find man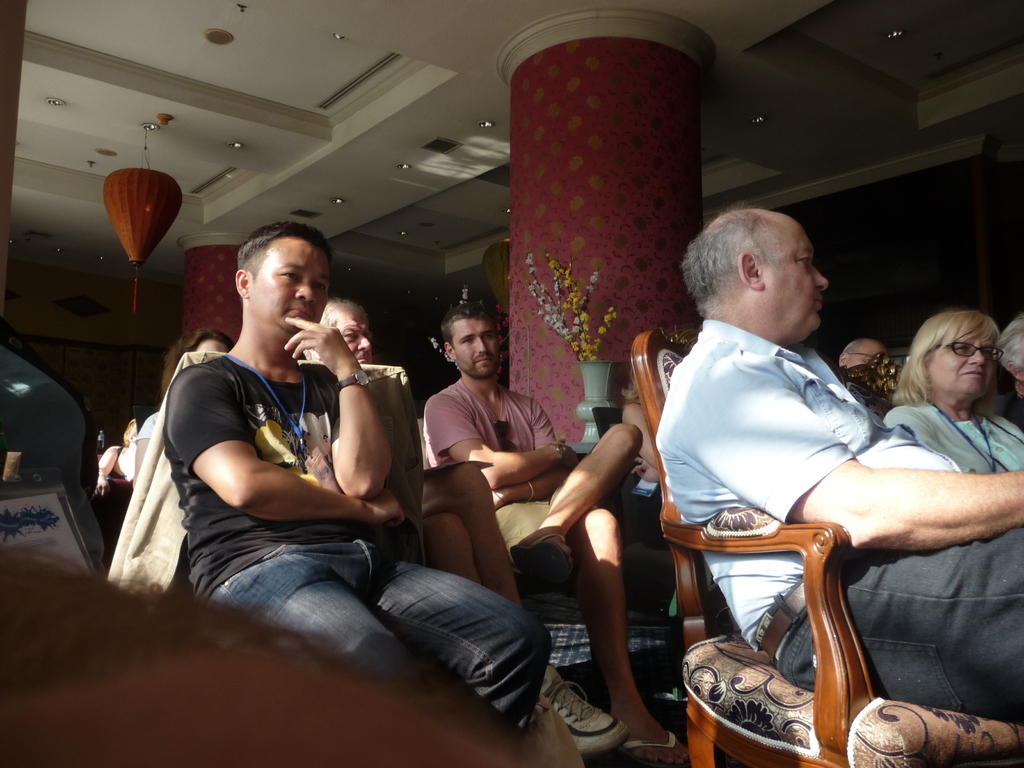
left=149, top=218, right=556, bottom=767
